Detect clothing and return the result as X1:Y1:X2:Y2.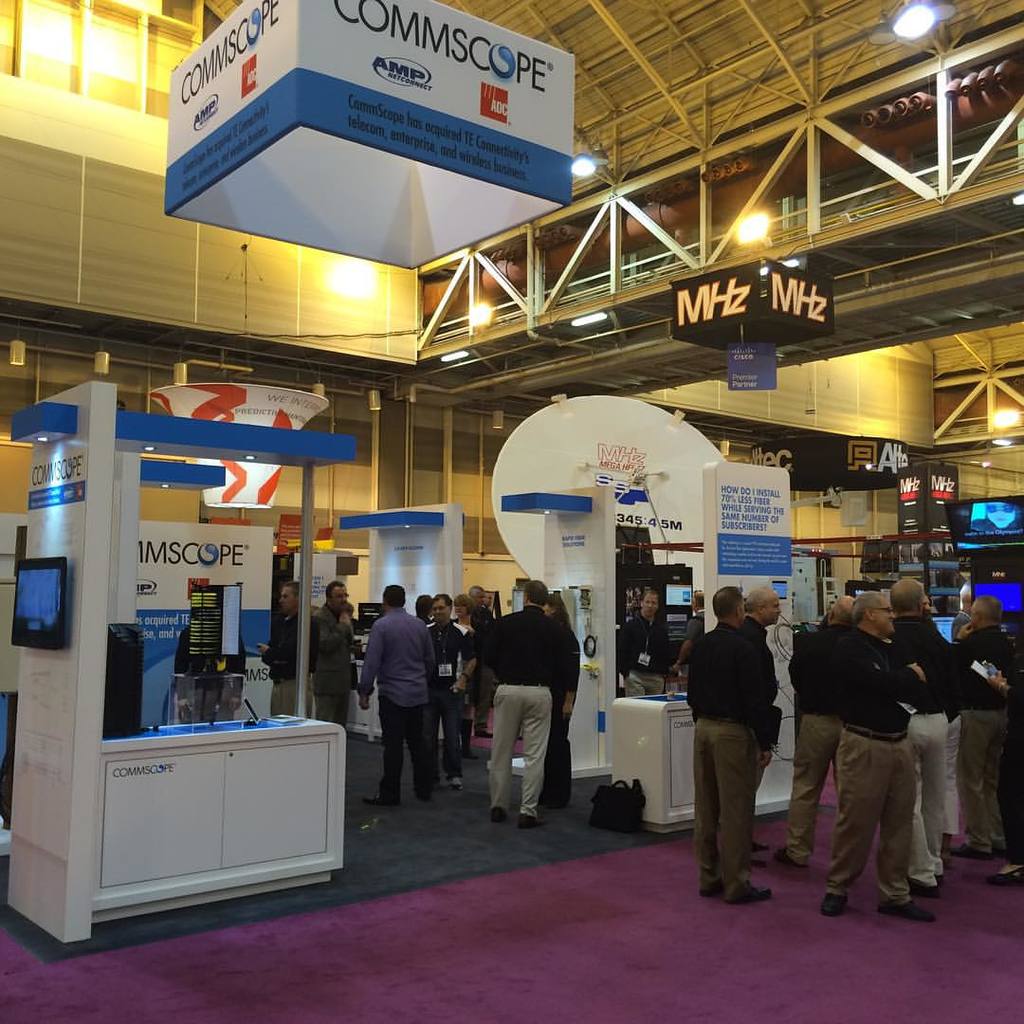
488:609:556:819.
